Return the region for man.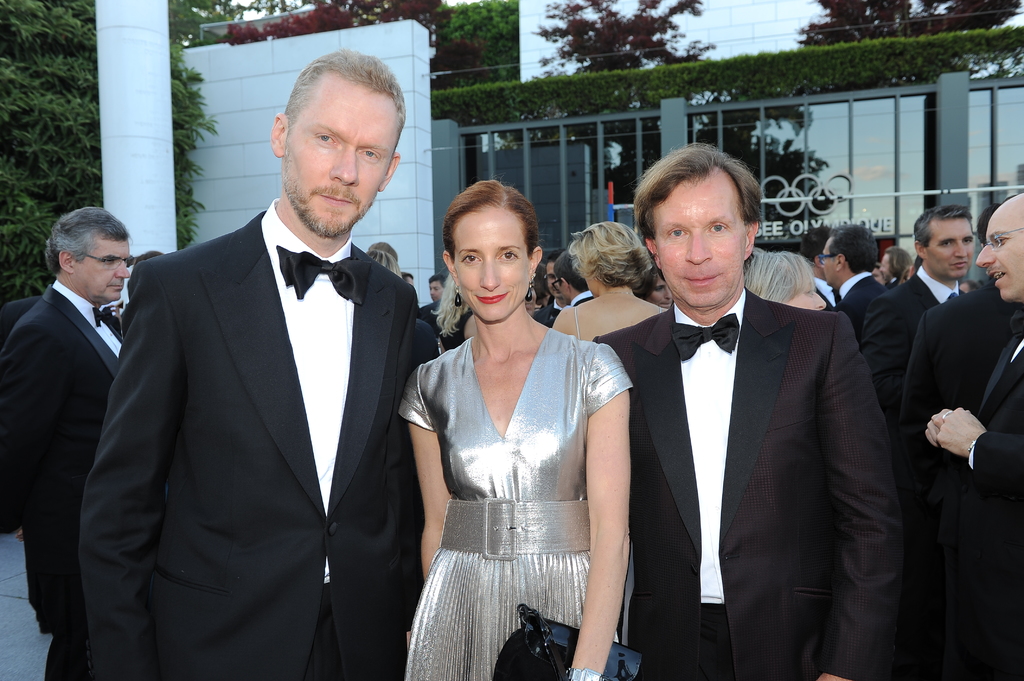
<bbox>77, 48, 420, 680</bbox>.
